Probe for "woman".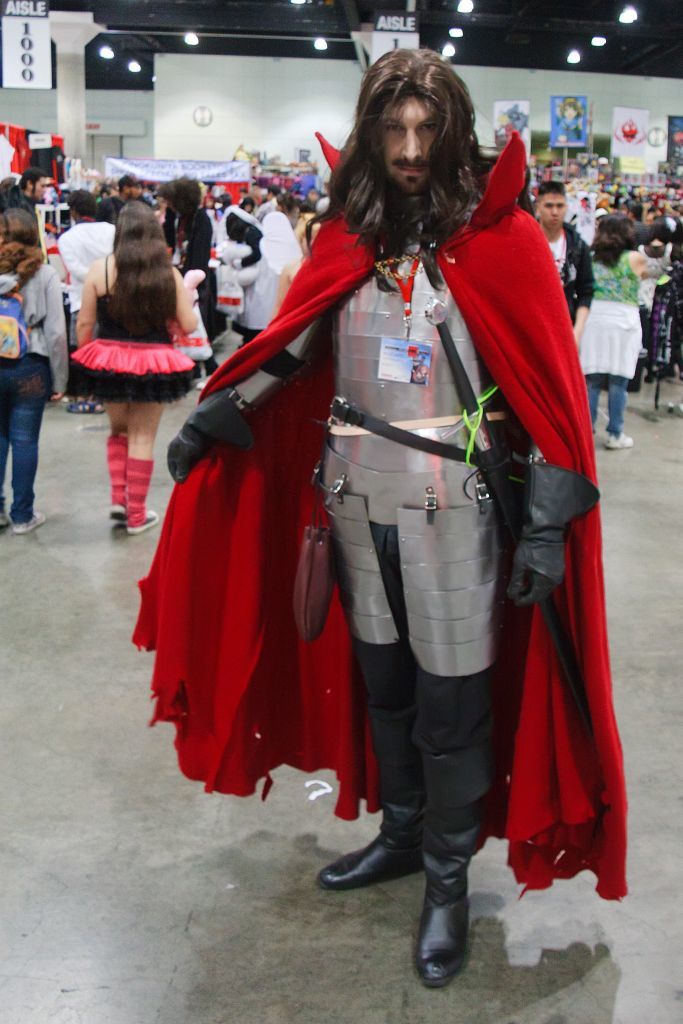
Probe result: (62, 199, 197, 535).
